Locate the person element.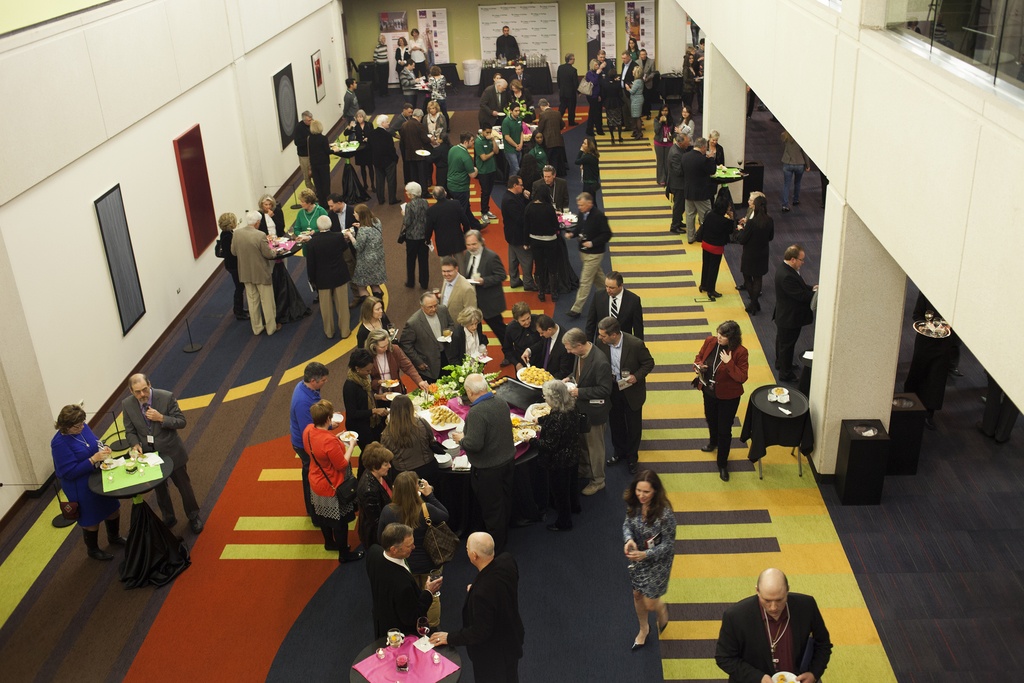
Element bbox: bbox=[514, 61, 531, 88].
